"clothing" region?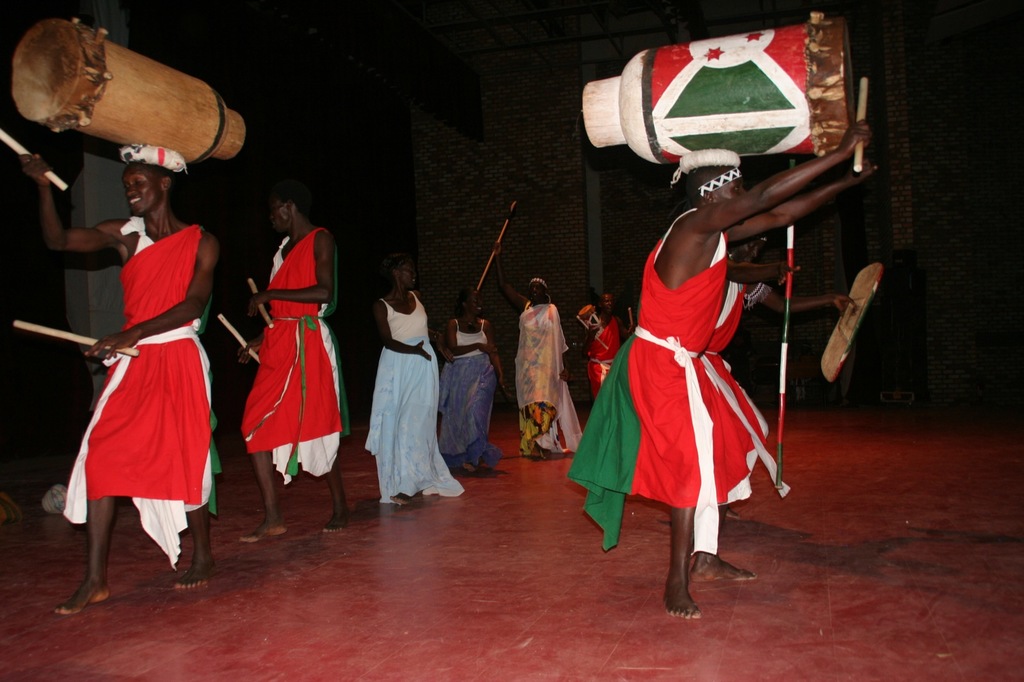
locate(563, 202, 756, 555)
